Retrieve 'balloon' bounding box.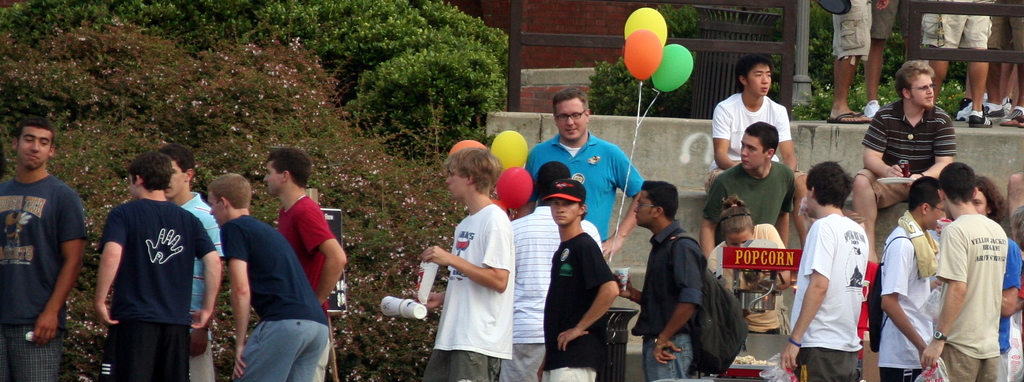
Bounding box: box=[497, 163, 534, 210].
